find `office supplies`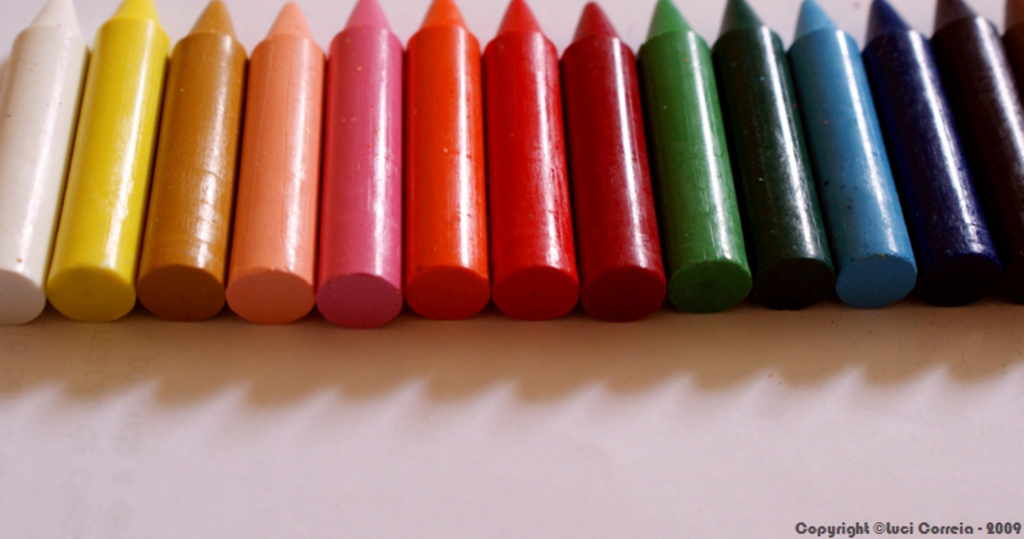
select_region(41, 0, 168, 320)
